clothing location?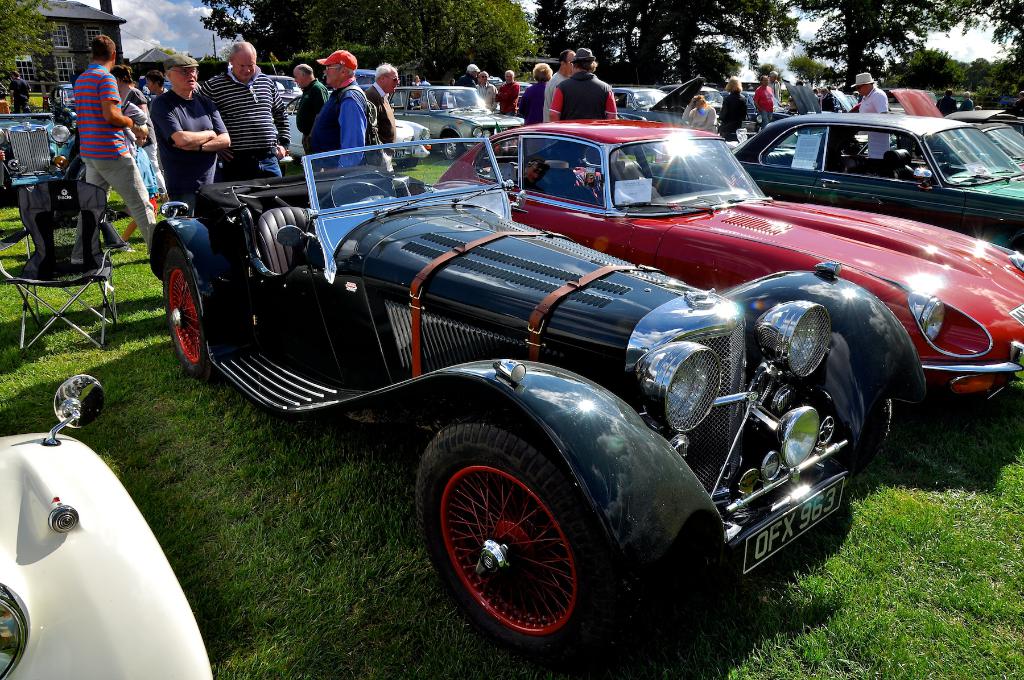
<bbox>719, 90, 744, 136</bbox>
